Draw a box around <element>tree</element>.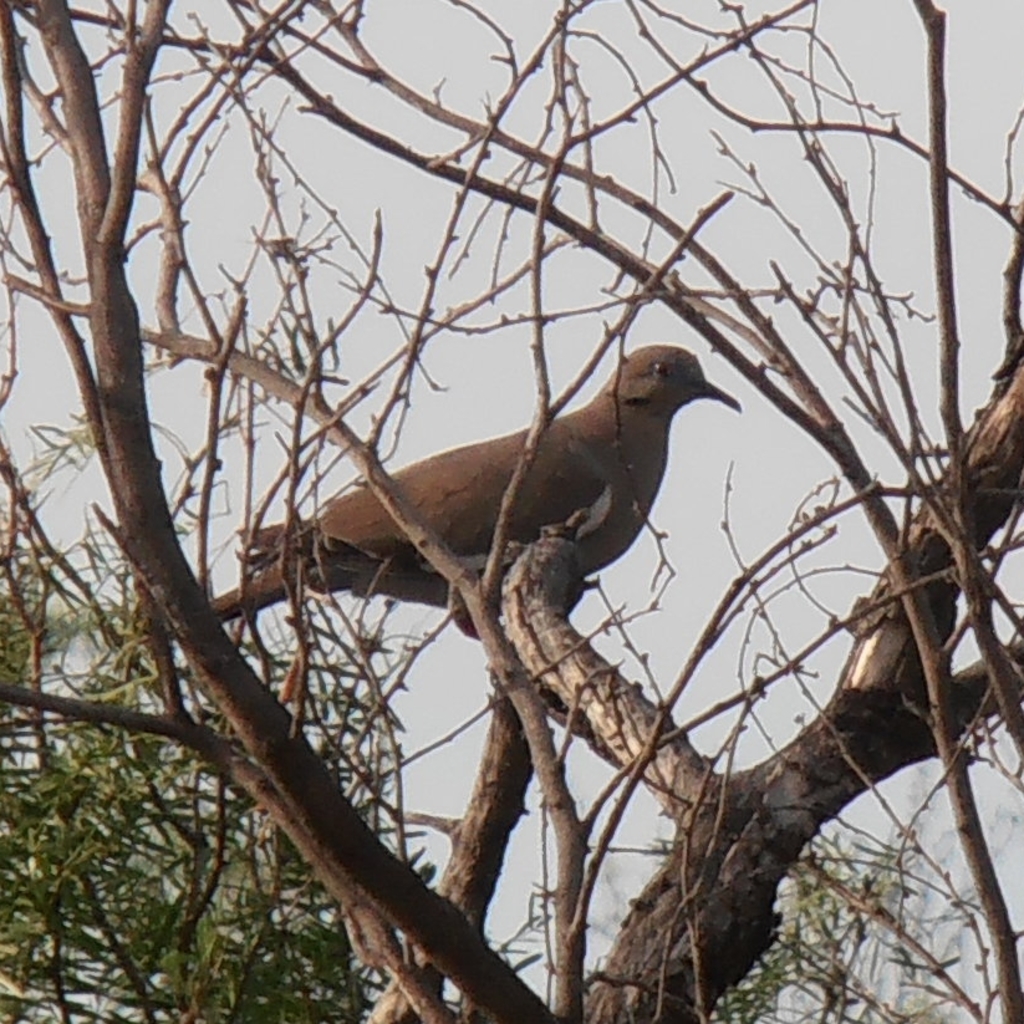
bbox=[0, 528, 391, 1023].
